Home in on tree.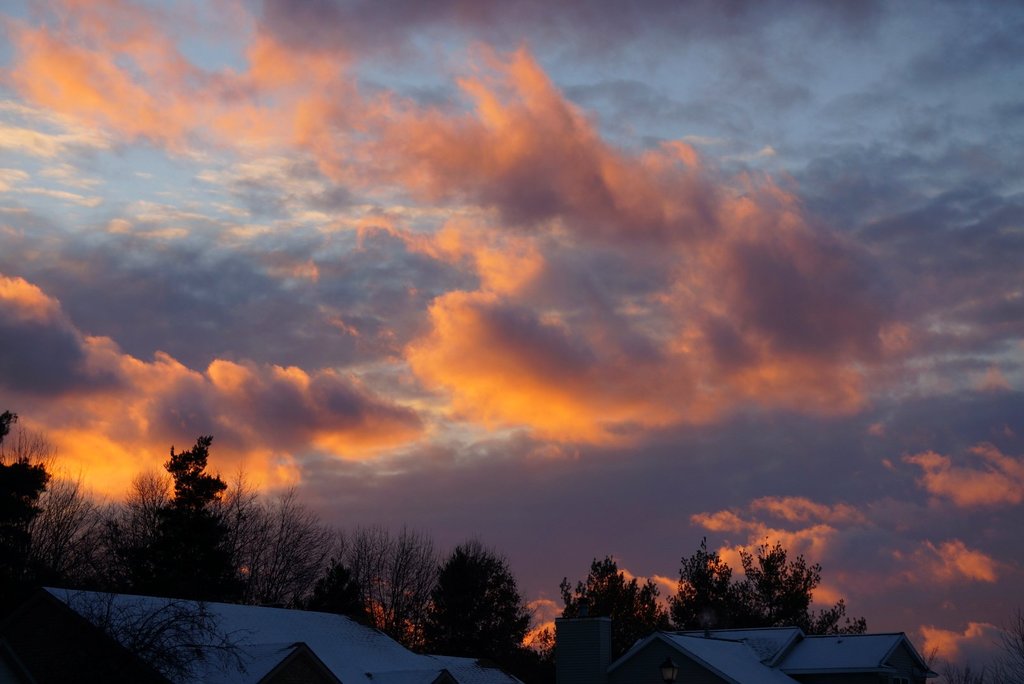
Homed in at BBox(118, 437, 250, 609).
